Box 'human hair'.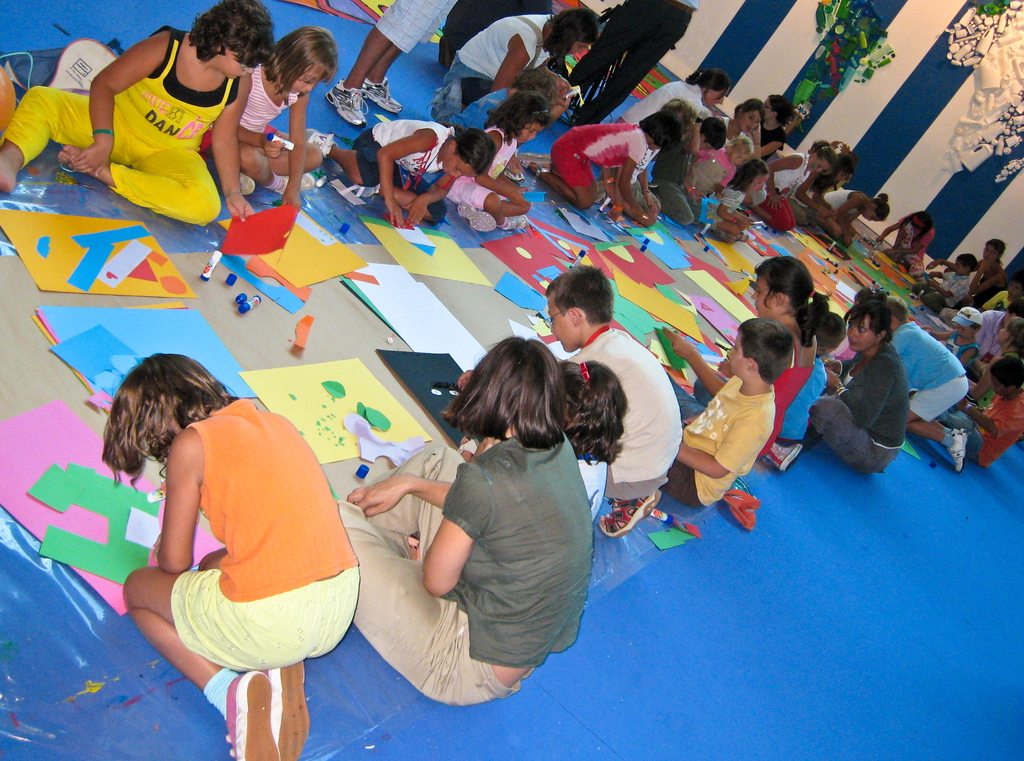
(751,253,847,353).
